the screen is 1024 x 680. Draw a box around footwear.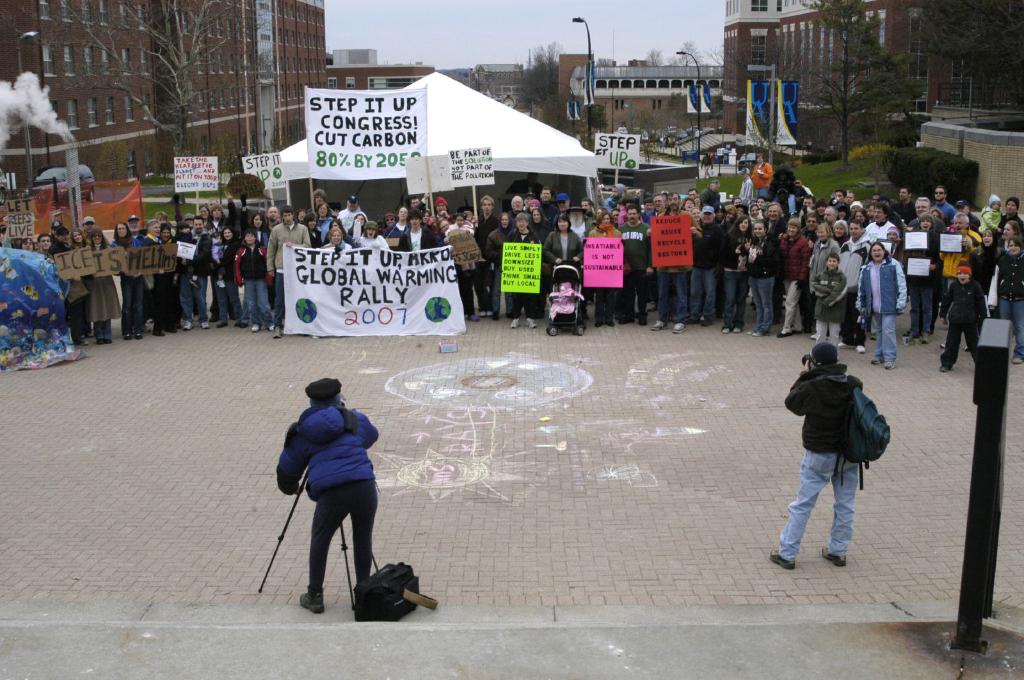
bbox(668, 319, 687, 336).
